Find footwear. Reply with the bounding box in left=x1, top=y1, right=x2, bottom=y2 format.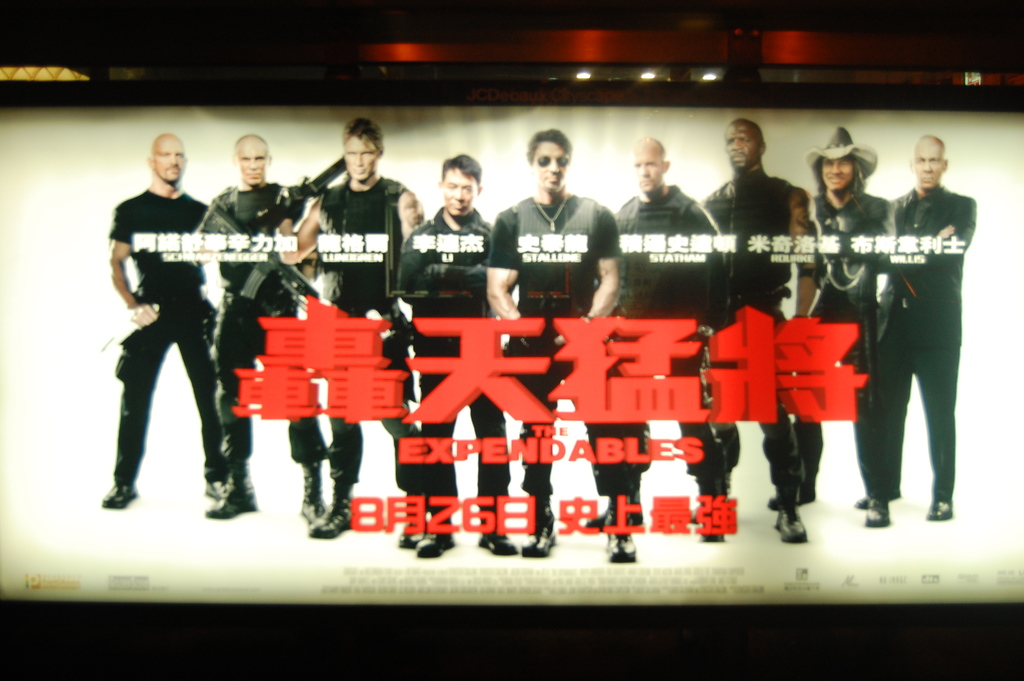
left=779, top=498, right=810, bottom=545.
